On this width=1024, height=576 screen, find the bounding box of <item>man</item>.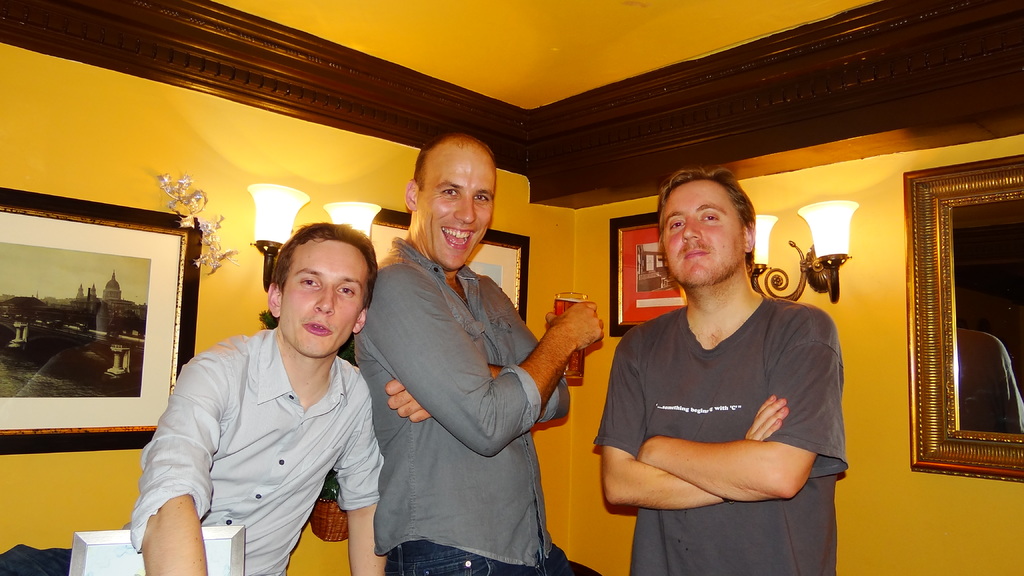
Bounding box: box(589, 152, 859, 553).
